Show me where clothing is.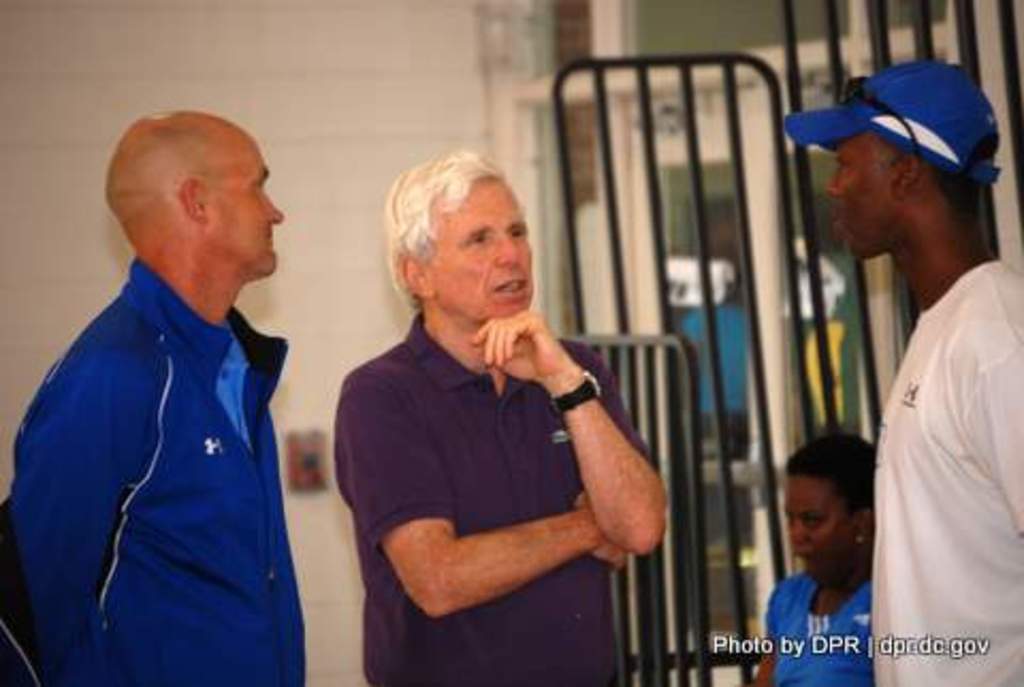
clothing is at bbox(870, 260, 1022, 685).
